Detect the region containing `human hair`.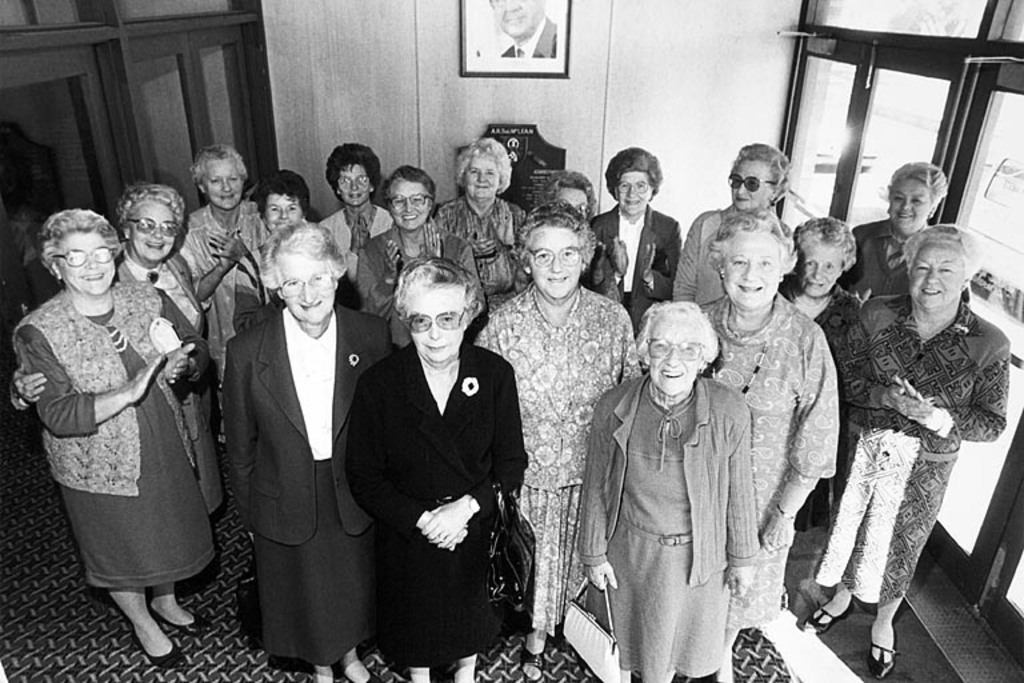
516/203/596/276.
